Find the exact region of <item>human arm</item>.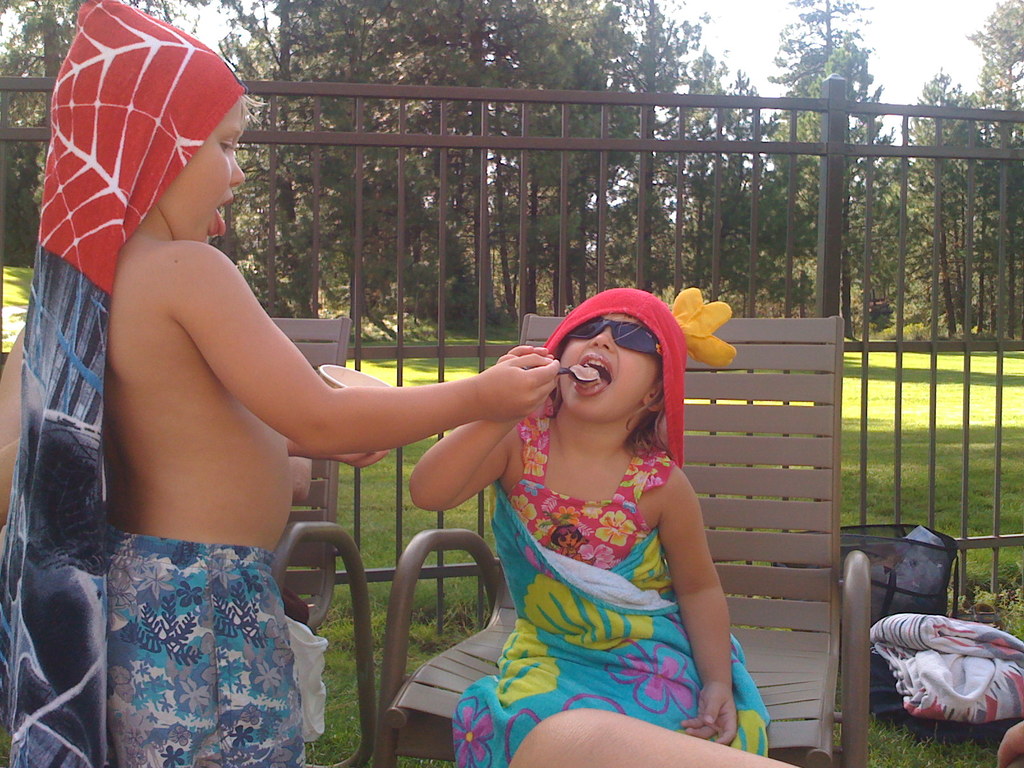
Exact region: (x1=169, y1=238, x2=566, y2=460).
